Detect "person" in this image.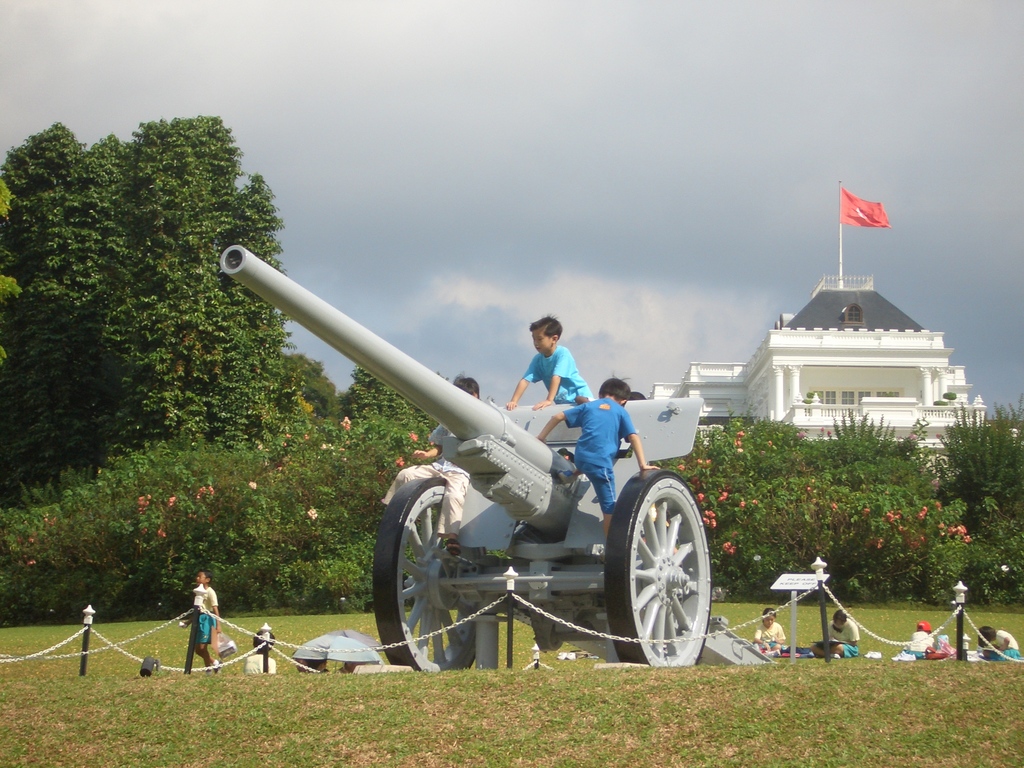
Detection: <region>166, 584, 228, 682</region>.
